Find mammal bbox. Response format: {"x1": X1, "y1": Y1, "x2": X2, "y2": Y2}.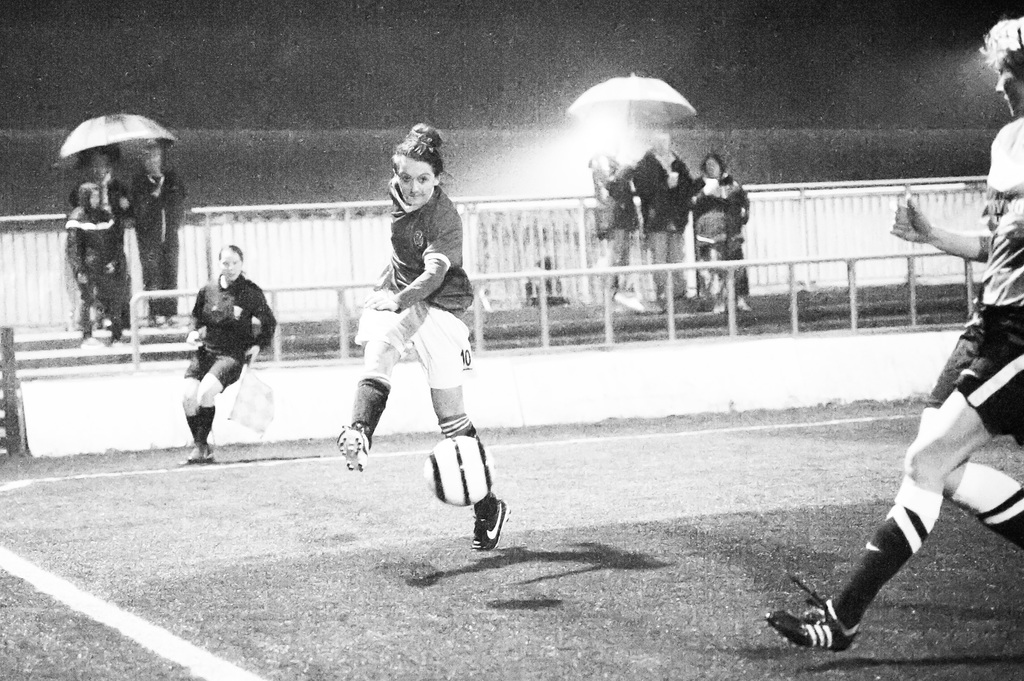
{"x1": 65, "y1": 182, "x2": 125, "y2": 348}.
